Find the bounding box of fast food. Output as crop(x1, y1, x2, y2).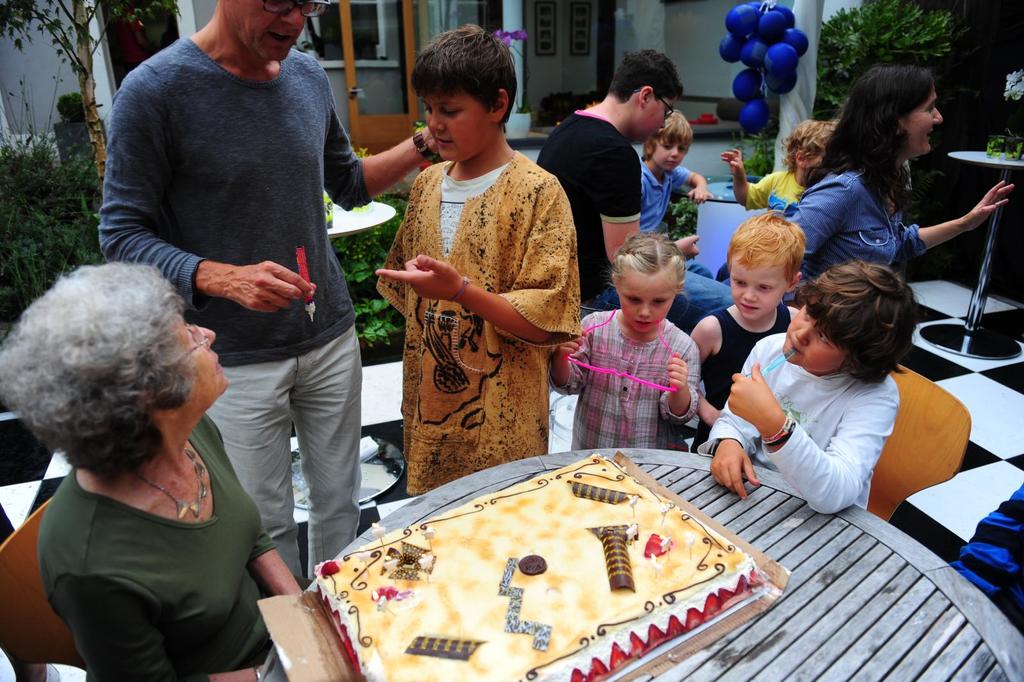
crop(319, 452, 796, 681).
